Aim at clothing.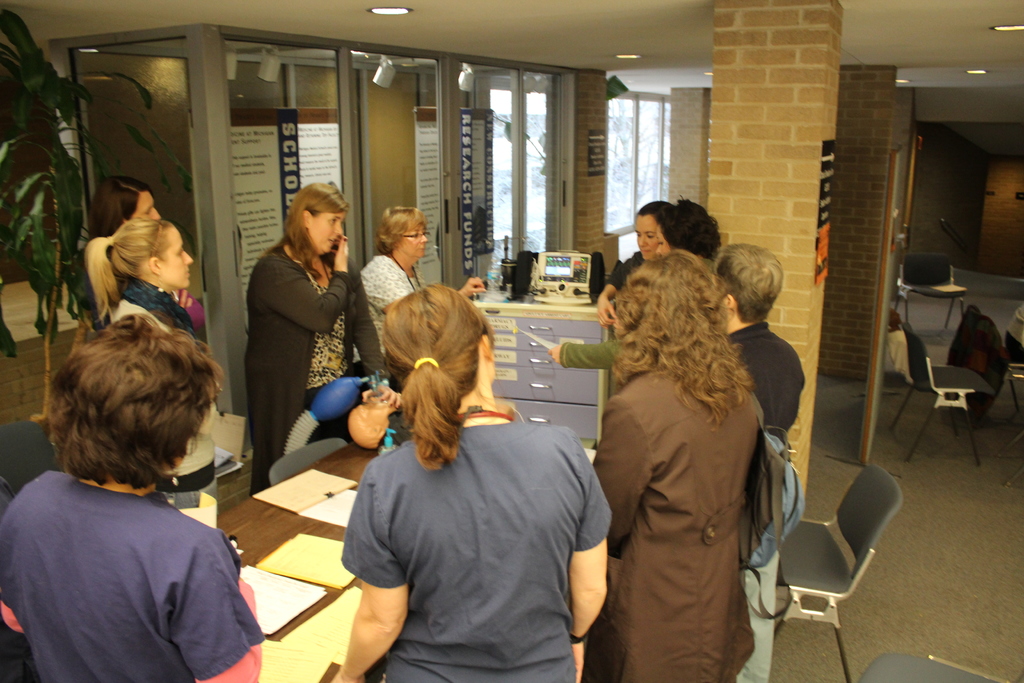
Aimed at [x1=18, y1=422, x2=256, y2=682].
